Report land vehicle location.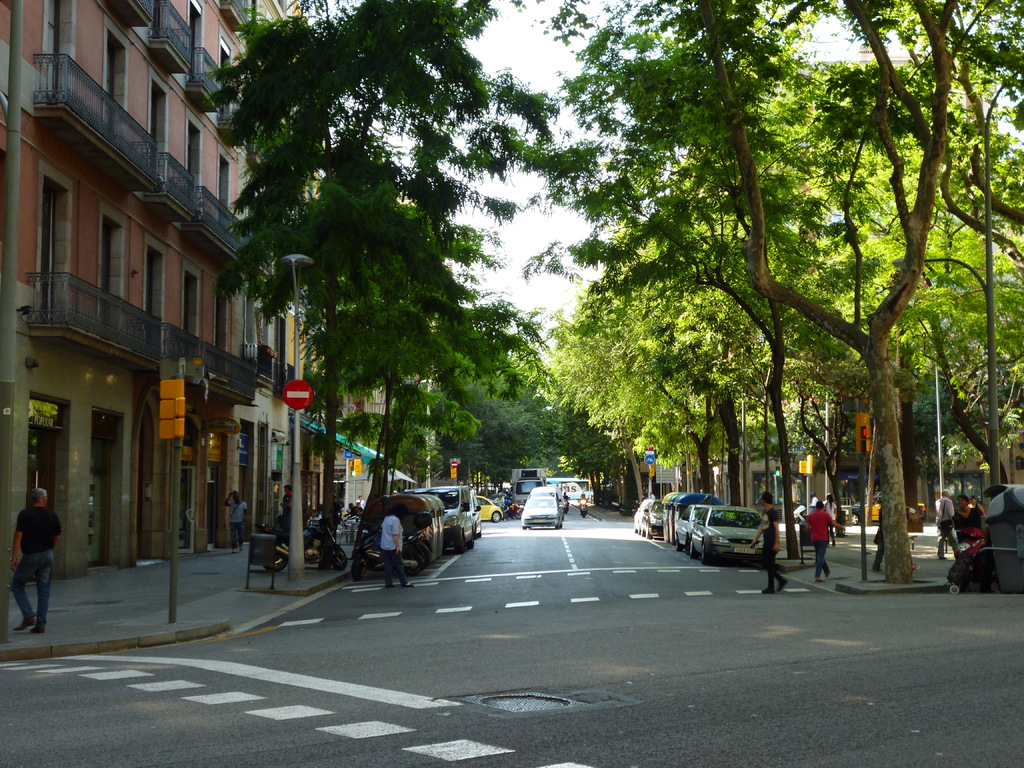
Report: [640,498,666,540].
